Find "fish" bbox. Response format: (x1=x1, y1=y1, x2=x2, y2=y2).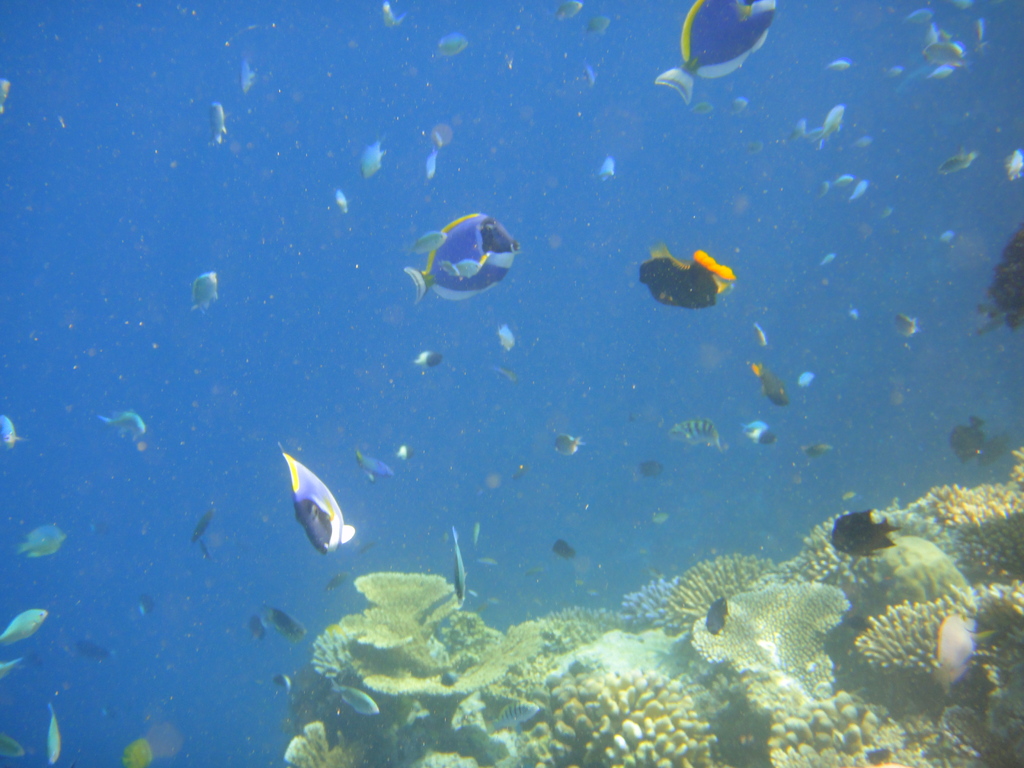
(x1=554, y1=539, x2=577, y2=563).
